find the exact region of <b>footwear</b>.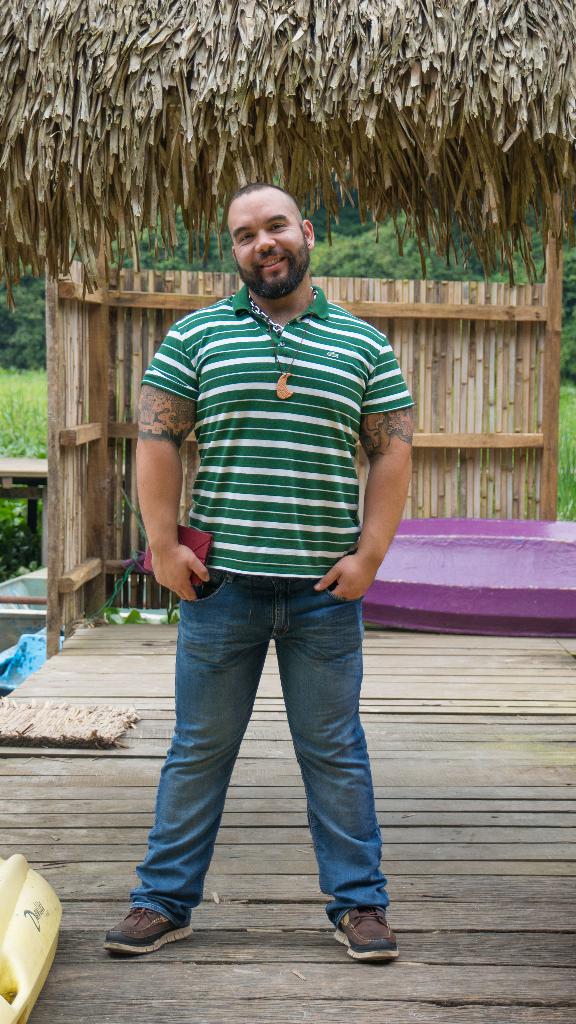
Exact region: 356, 908, 400, 965.
